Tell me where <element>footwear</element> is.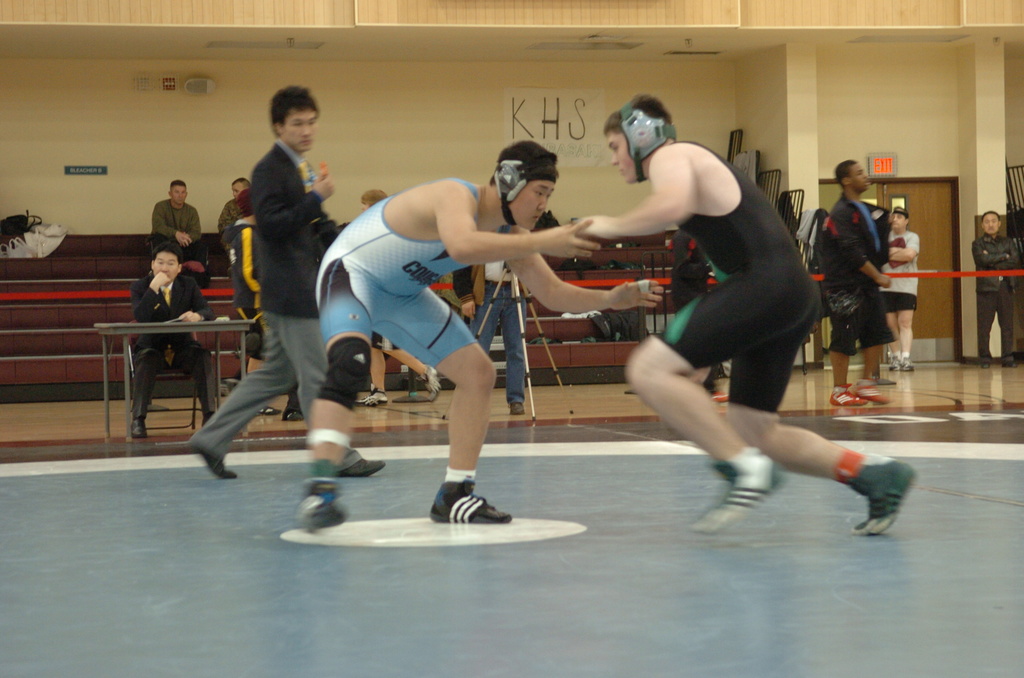
<element>footwear</element> is at 364 387 386 407.
